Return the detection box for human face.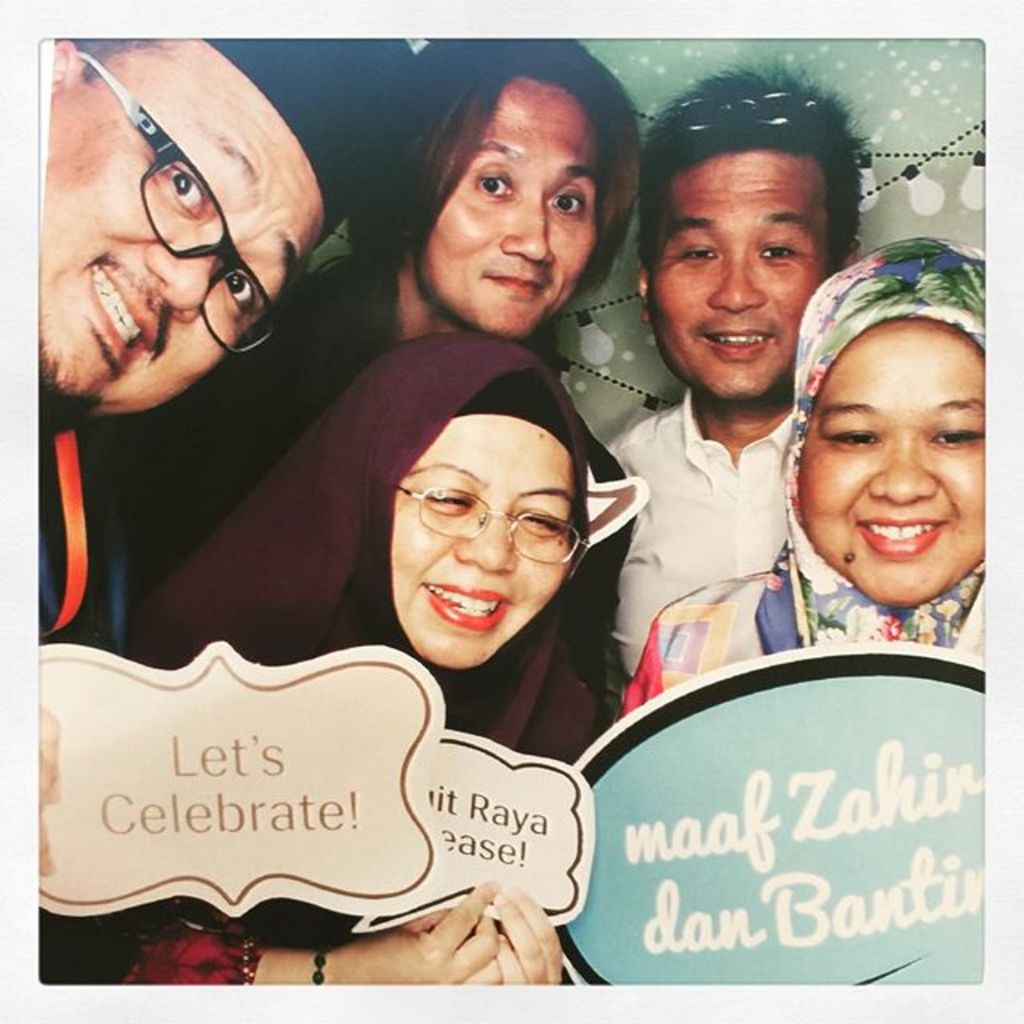
BBox(651, 149, 827, 402).
